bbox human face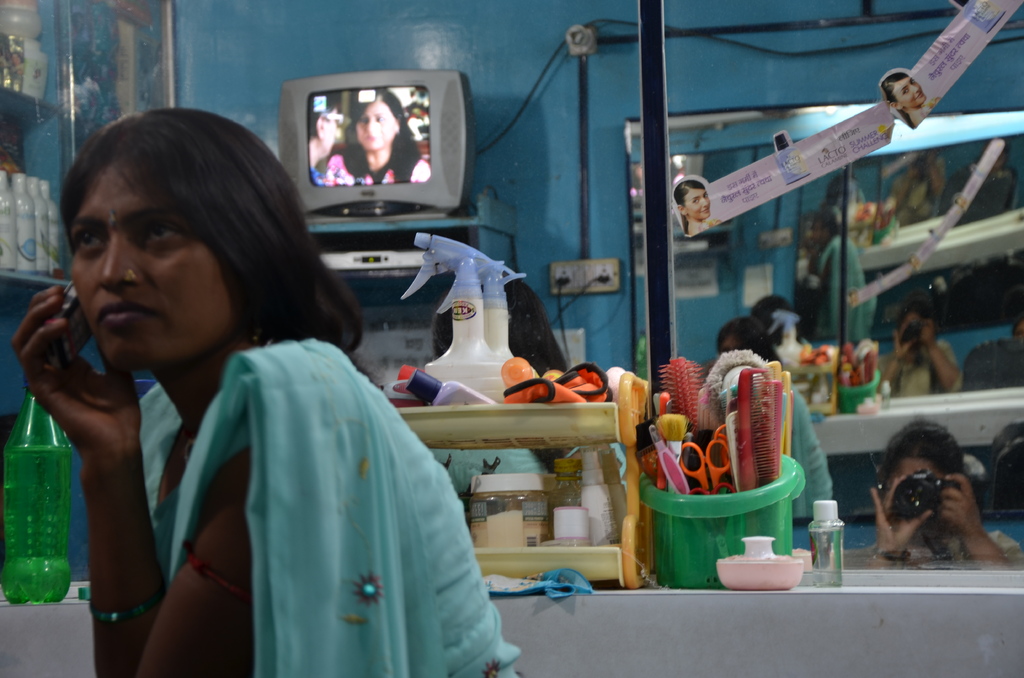
[x1=67, y1=172, x2=232, y2=367]
